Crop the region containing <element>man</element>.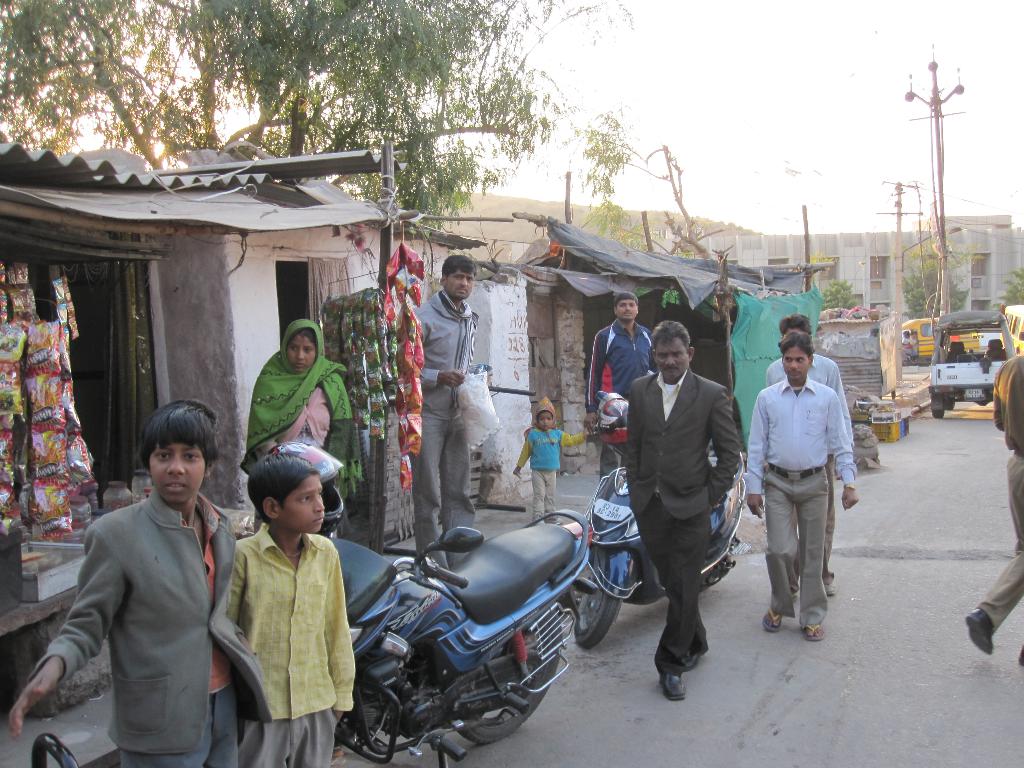
Crop region: (left=741, top=331, right=858, bottom=643).
